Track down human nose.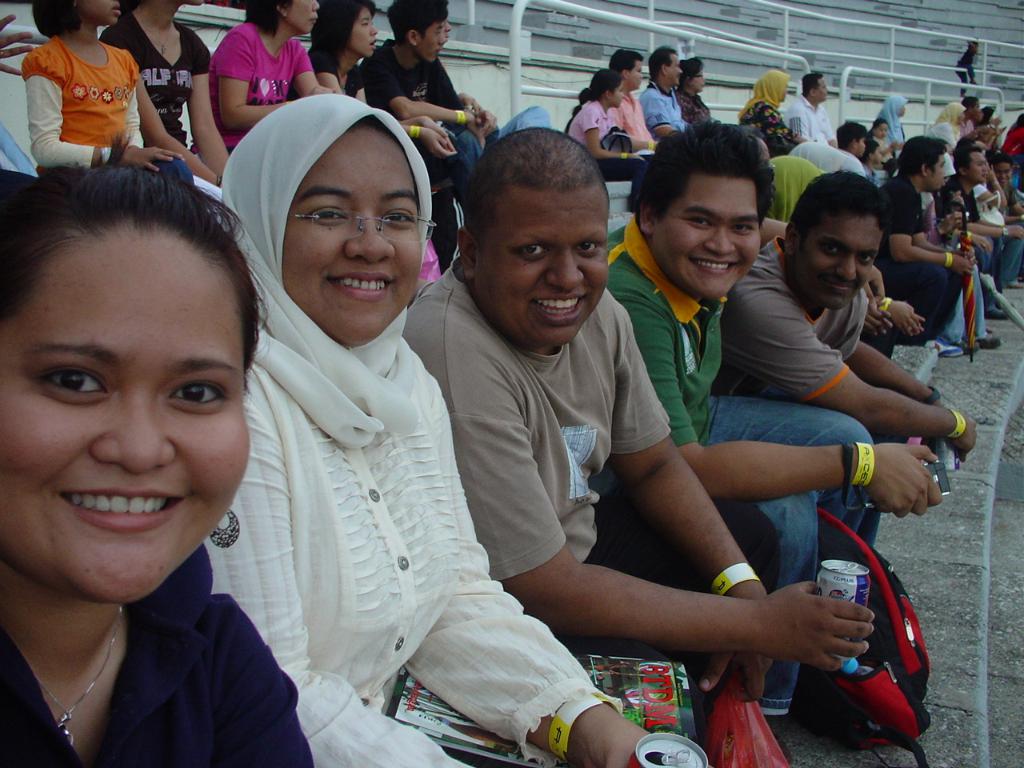
Tracked to l=545, t=242, r=586, b=290.
